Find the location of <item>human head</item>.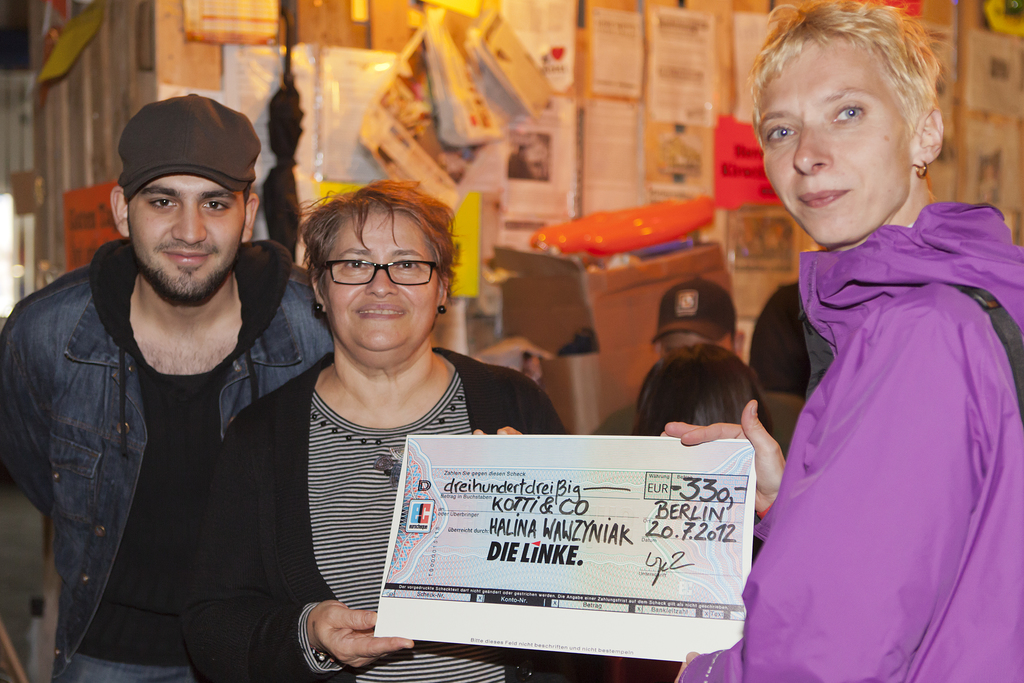
Location: 750 4 946 249.
